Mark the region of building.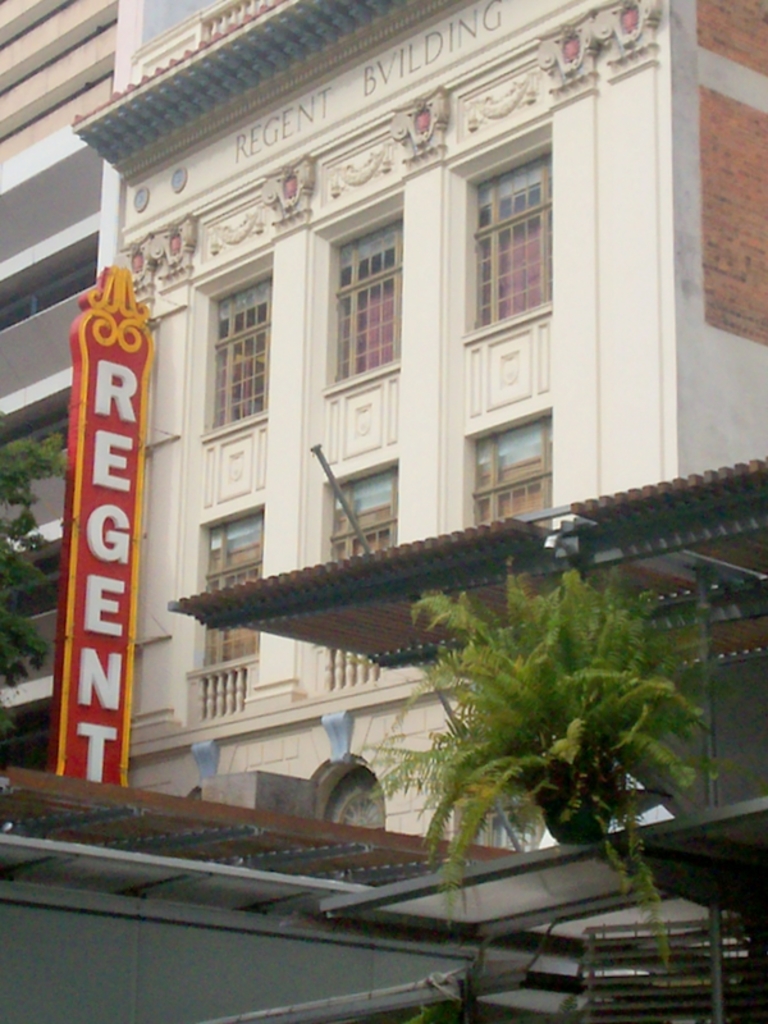
Region: 67 0 767 849.
